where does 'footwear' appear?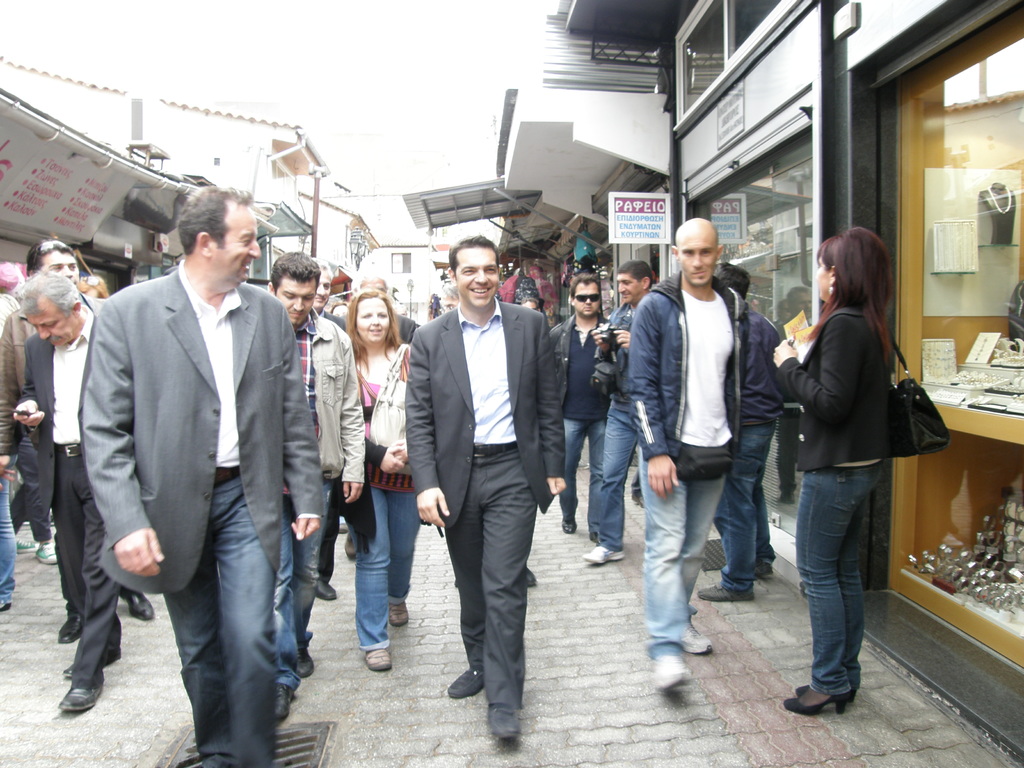
Appears at detection(389, 604, 412, 627).
